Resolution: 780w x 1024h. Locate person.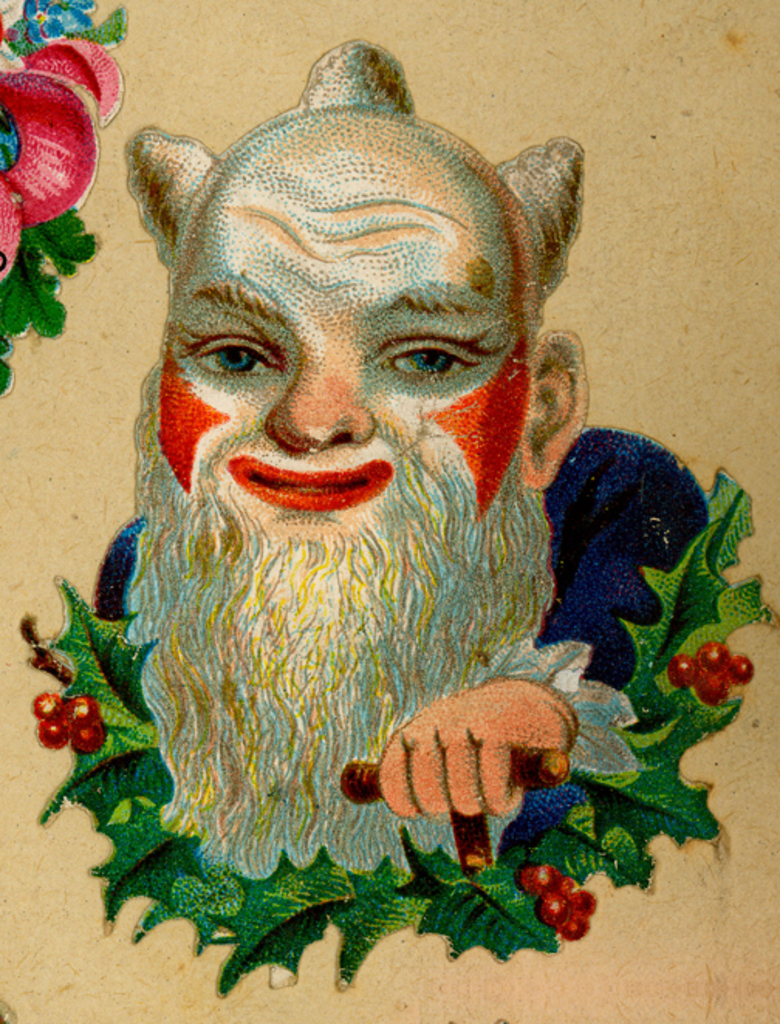
22, 36, 778, 1005.
